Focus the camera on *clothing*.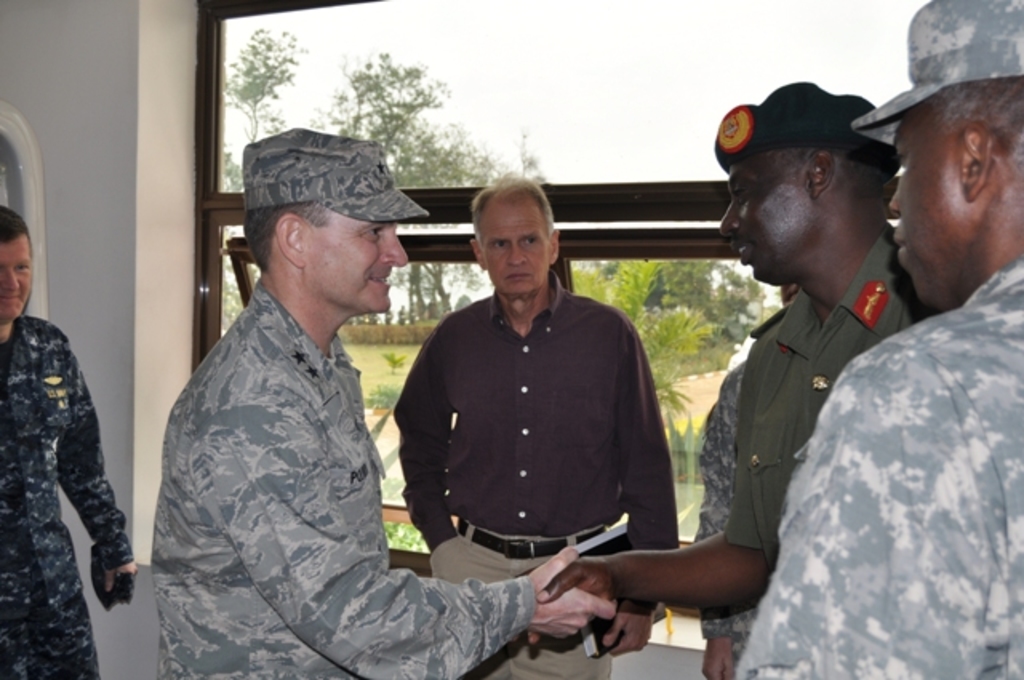
Focus region: Rect(149, 277, 534, 678).
